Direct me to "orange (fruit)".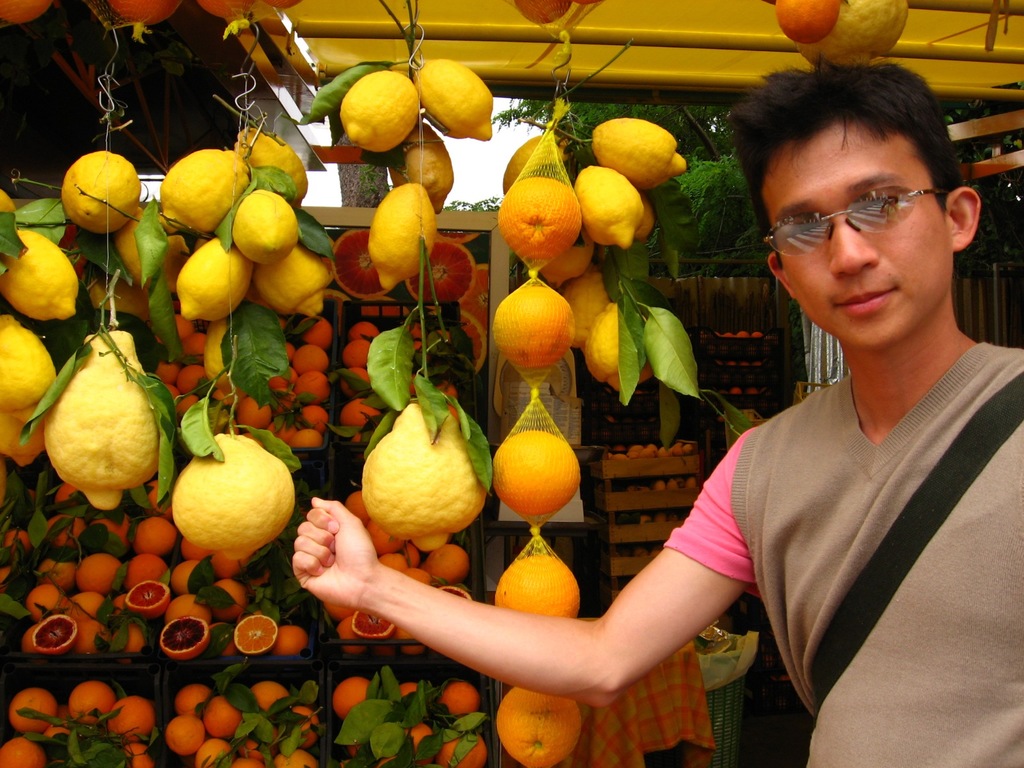
Direction: [296, 339, 328, 375].
